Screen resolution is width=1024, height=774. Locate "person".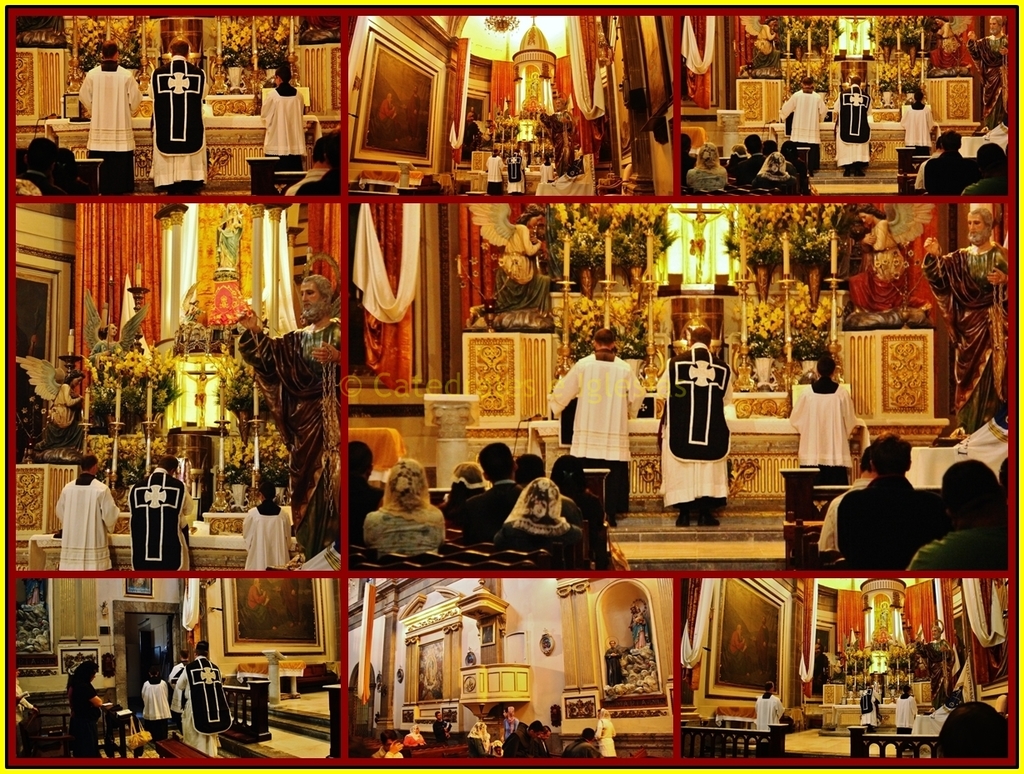
BBox(789, 352, 857, 487).
